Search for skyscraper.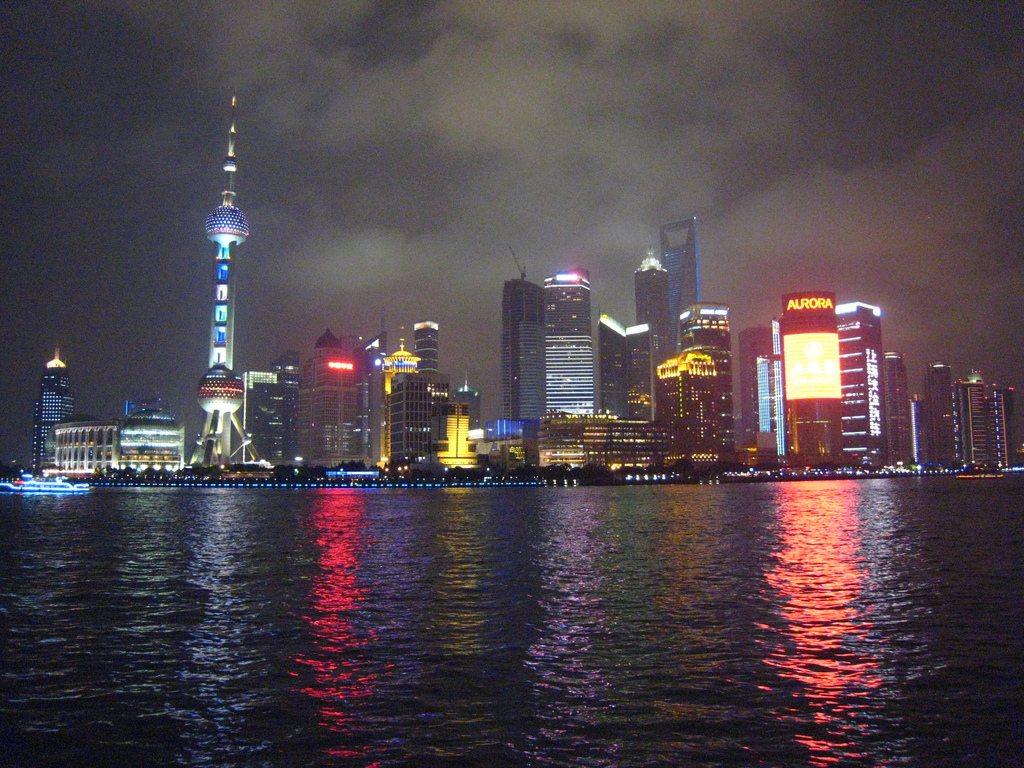
Found at 663:298:741:454.
